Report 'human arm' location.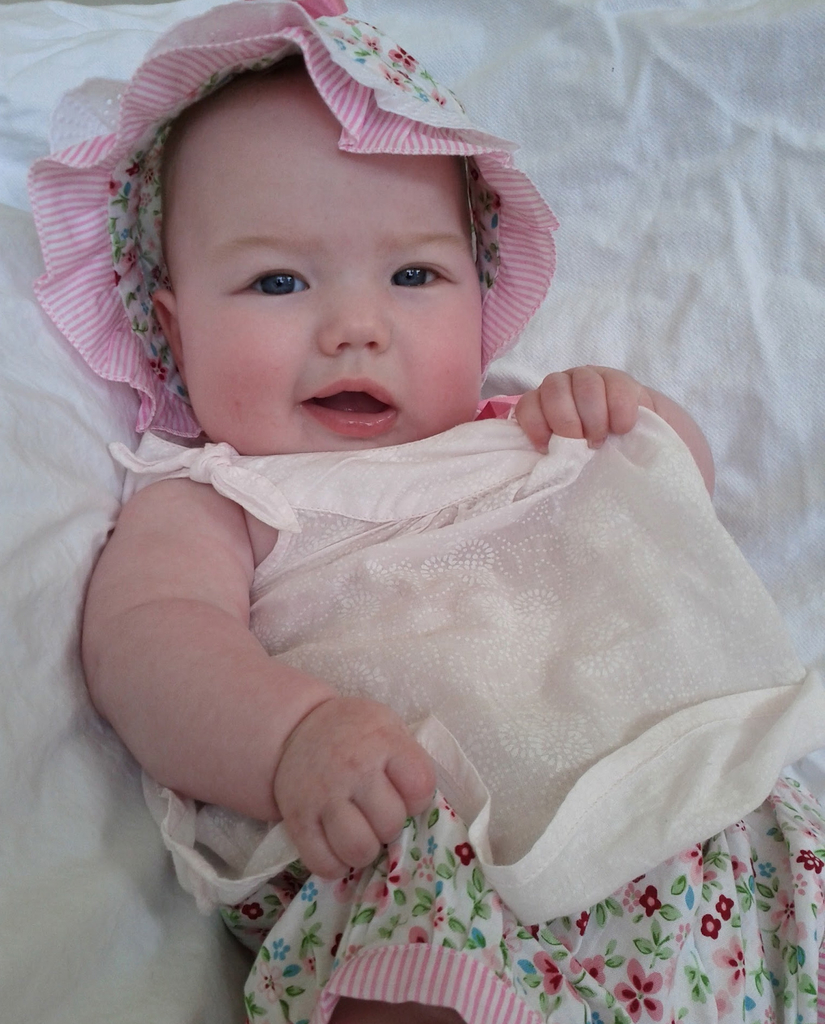
Report: crop(518, 367, 716, 486).
